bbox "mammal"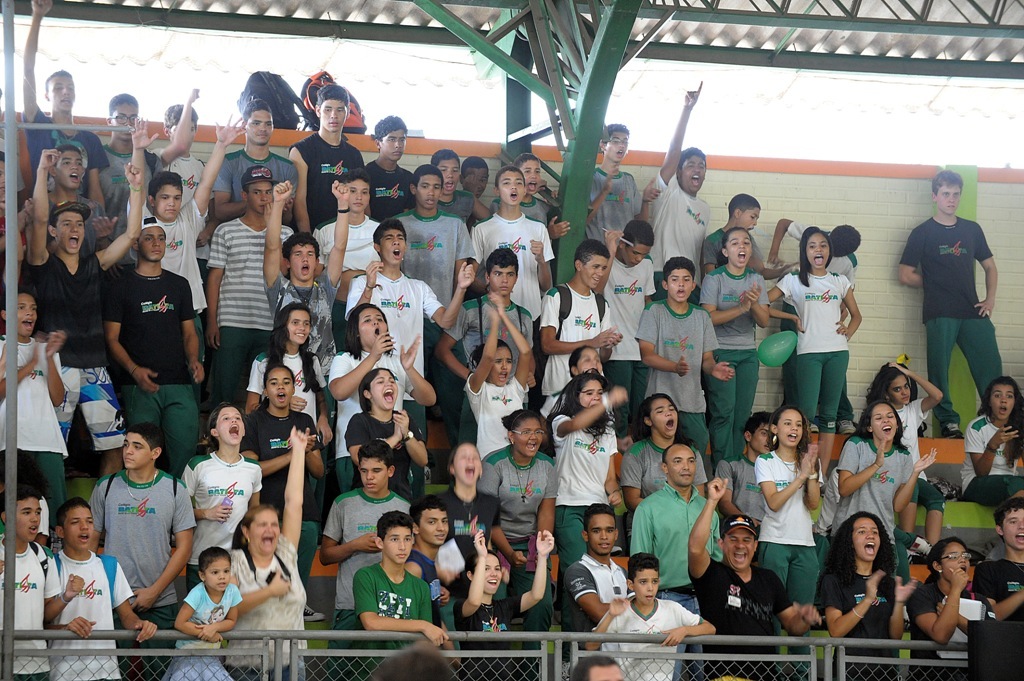
[400, 494, 454, 625]
